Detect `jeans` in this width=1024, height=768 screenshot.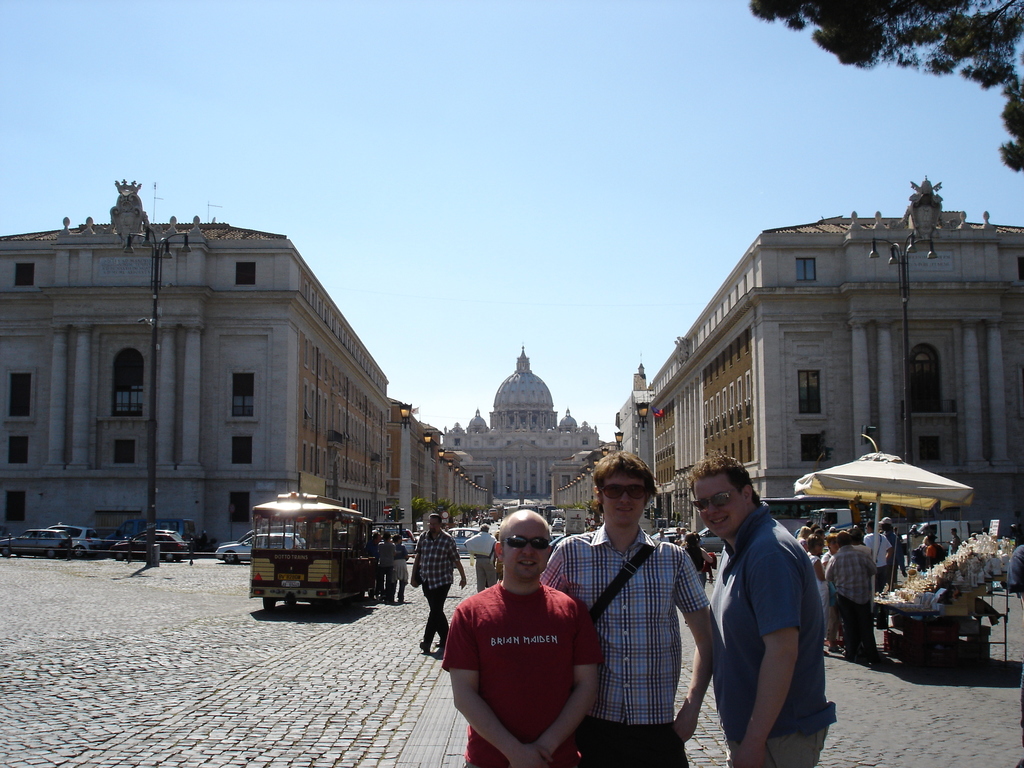
Detection: 423:577:464:643.
